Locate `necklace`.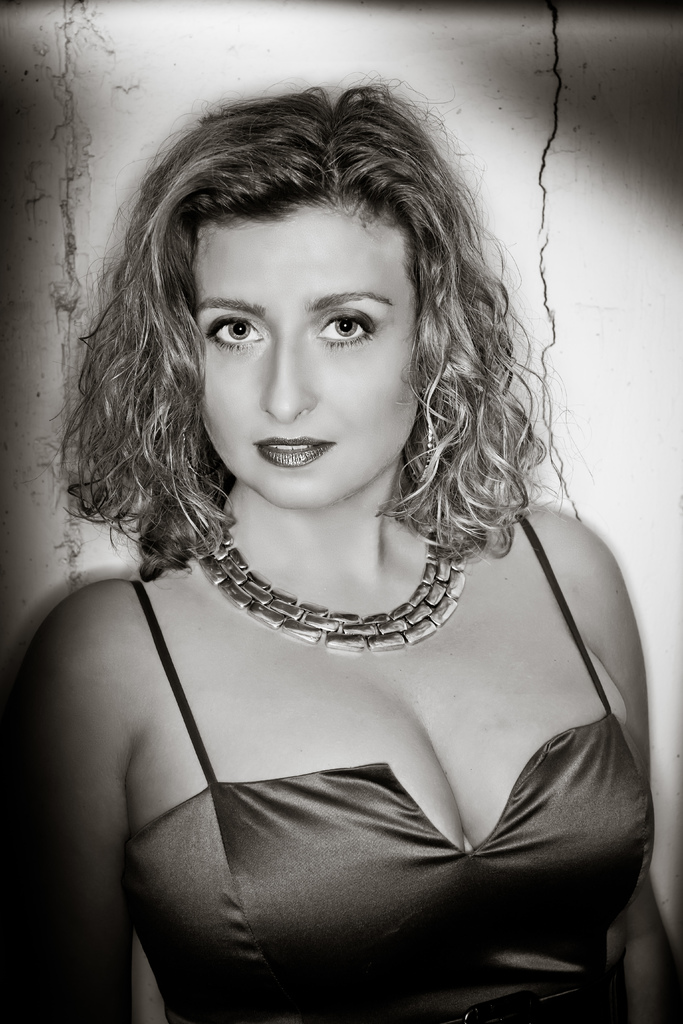
Bounding box: select_region(189, 531, 466, 649).
